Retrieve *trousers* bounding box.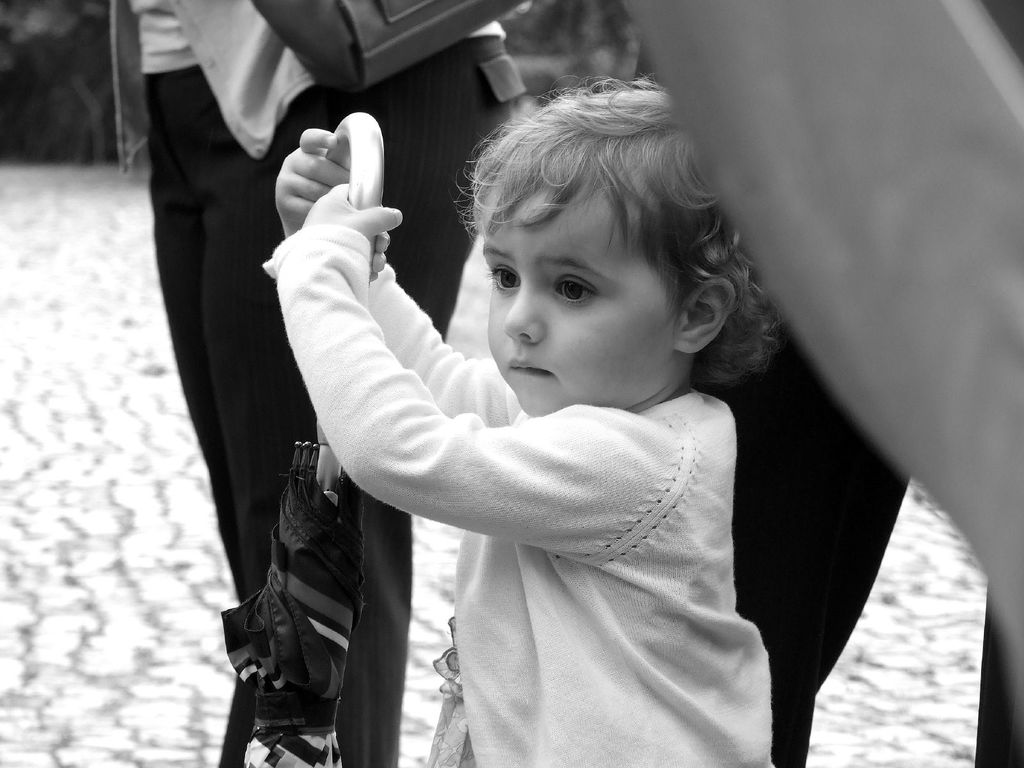
Bounding box: left=695, top=300, right=1023, bottom=767.
